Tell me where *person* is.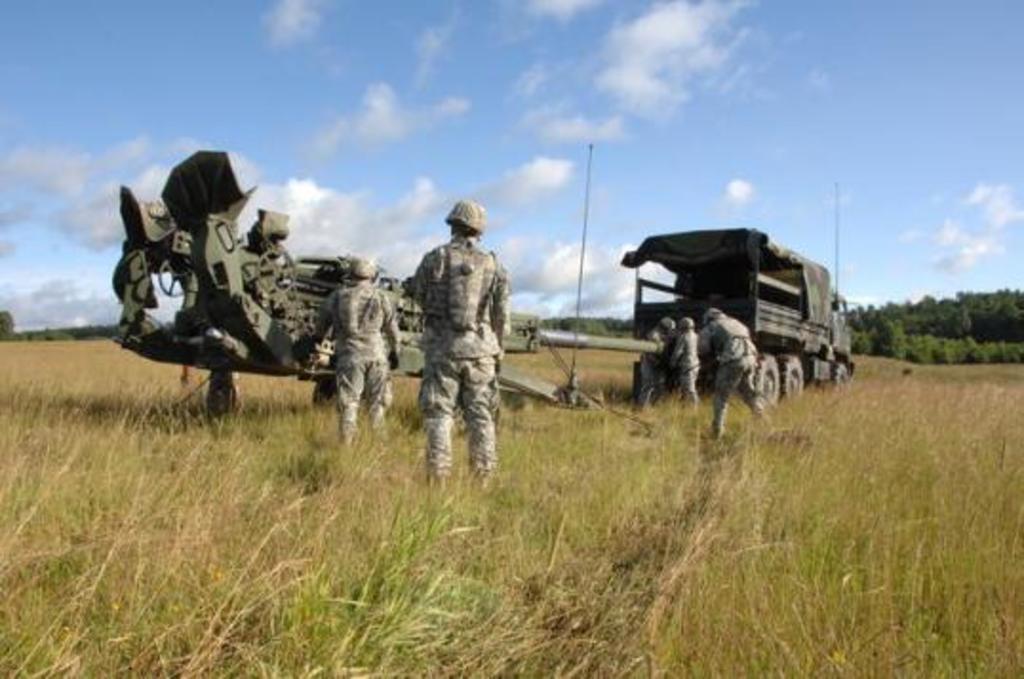
*person* is at (x1=312, y1=261, x2=402, y2=441).
